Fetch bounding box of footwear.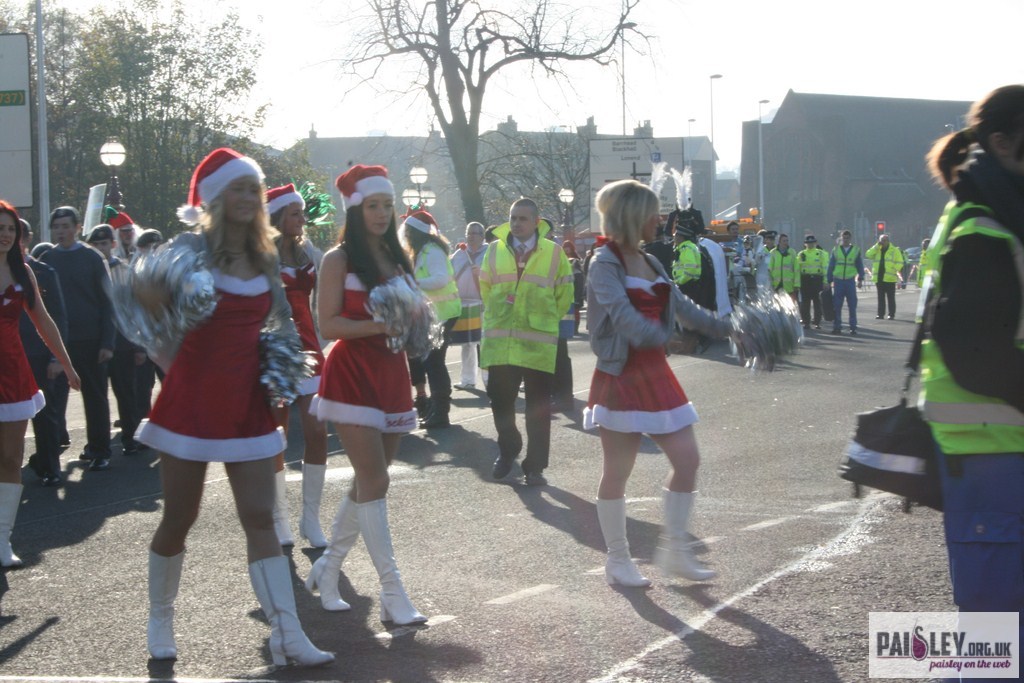
Bbox: BBox(268, 470, 302, 556).
